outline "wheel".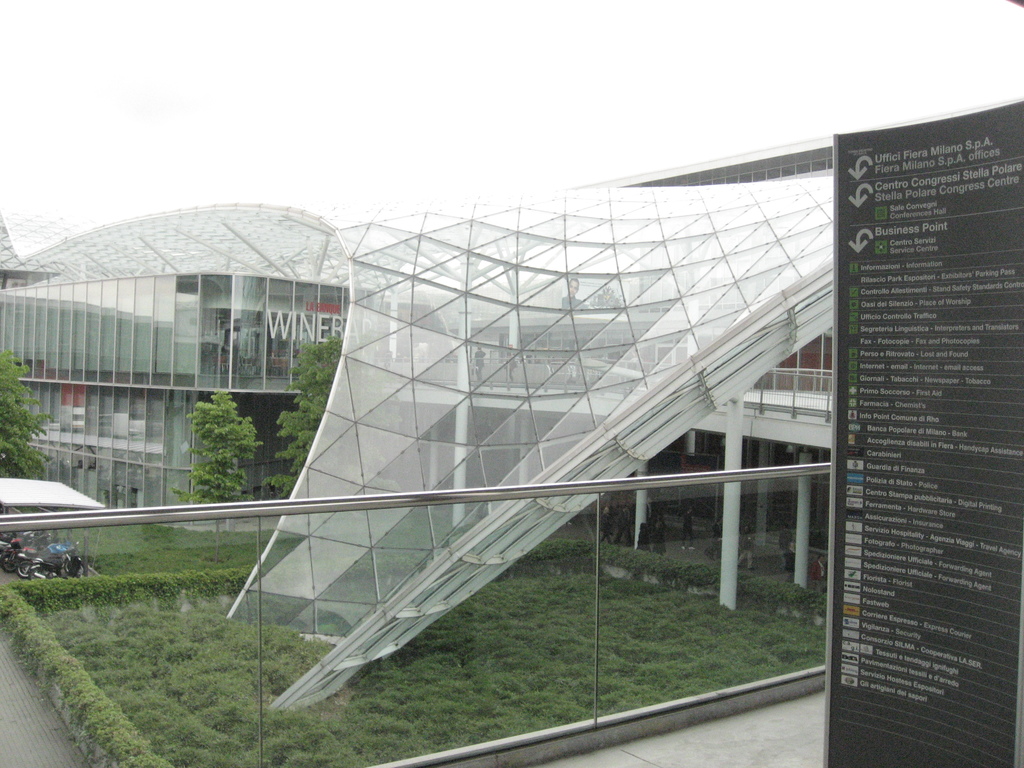
Outline: <region>70, 554, 86, 579</region>.
